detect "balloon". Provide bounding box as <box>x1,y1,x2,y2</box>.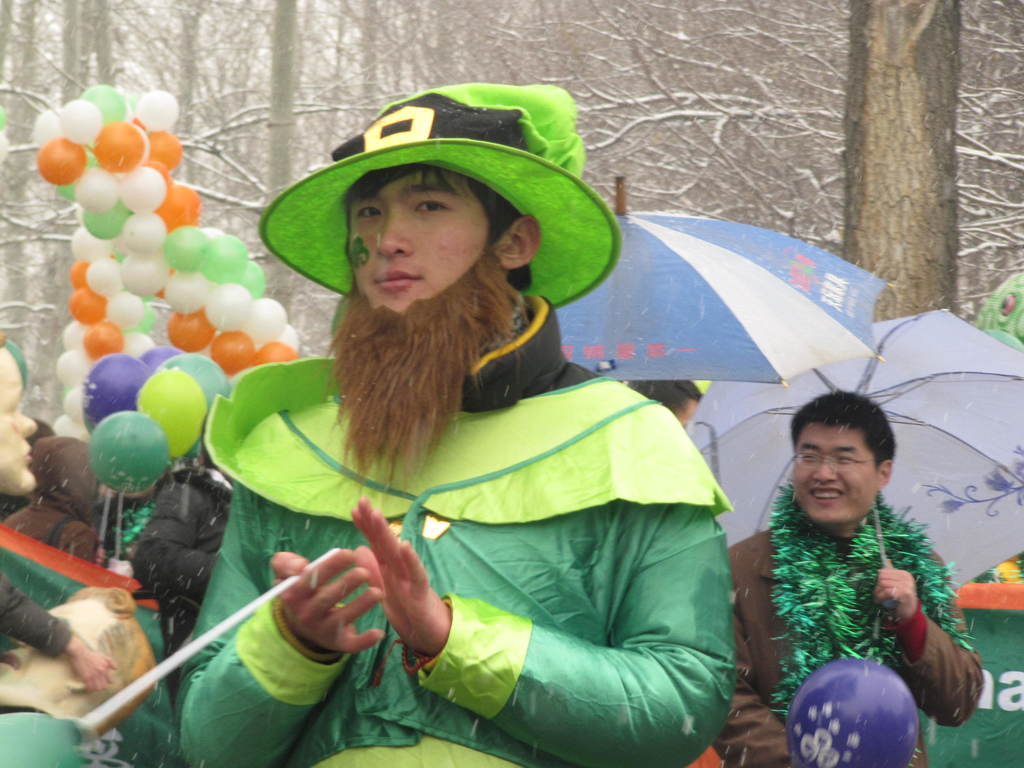
<box>122,253,164,295</box>.
